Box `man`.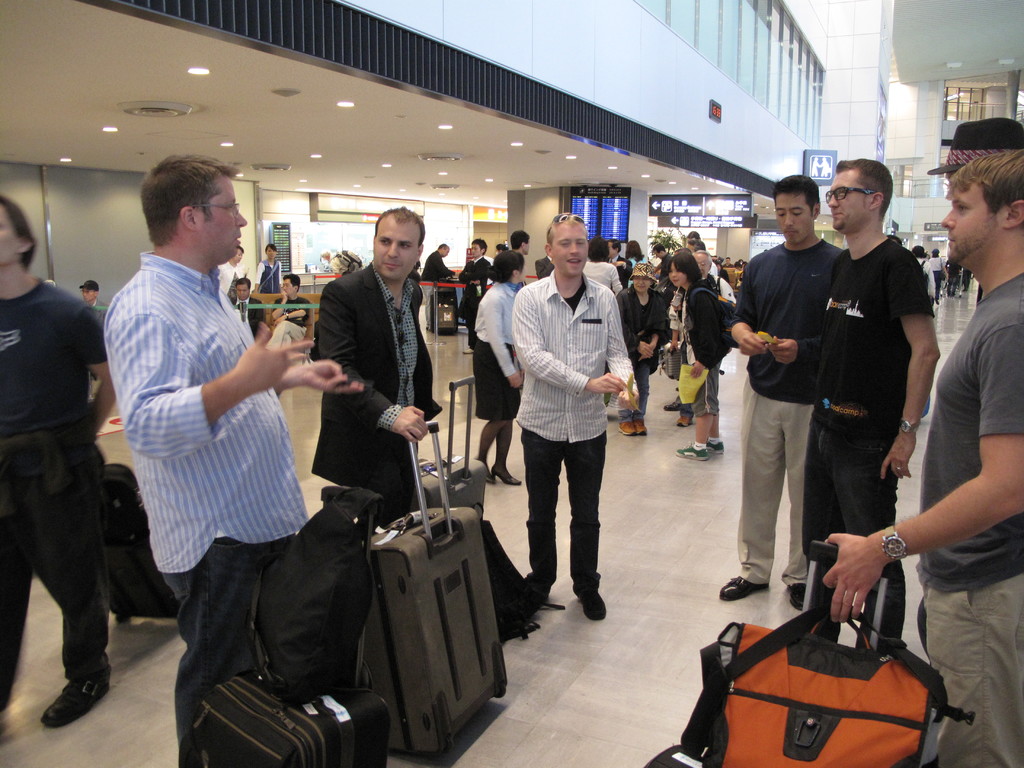
locate(721, 172, 847, 611).
